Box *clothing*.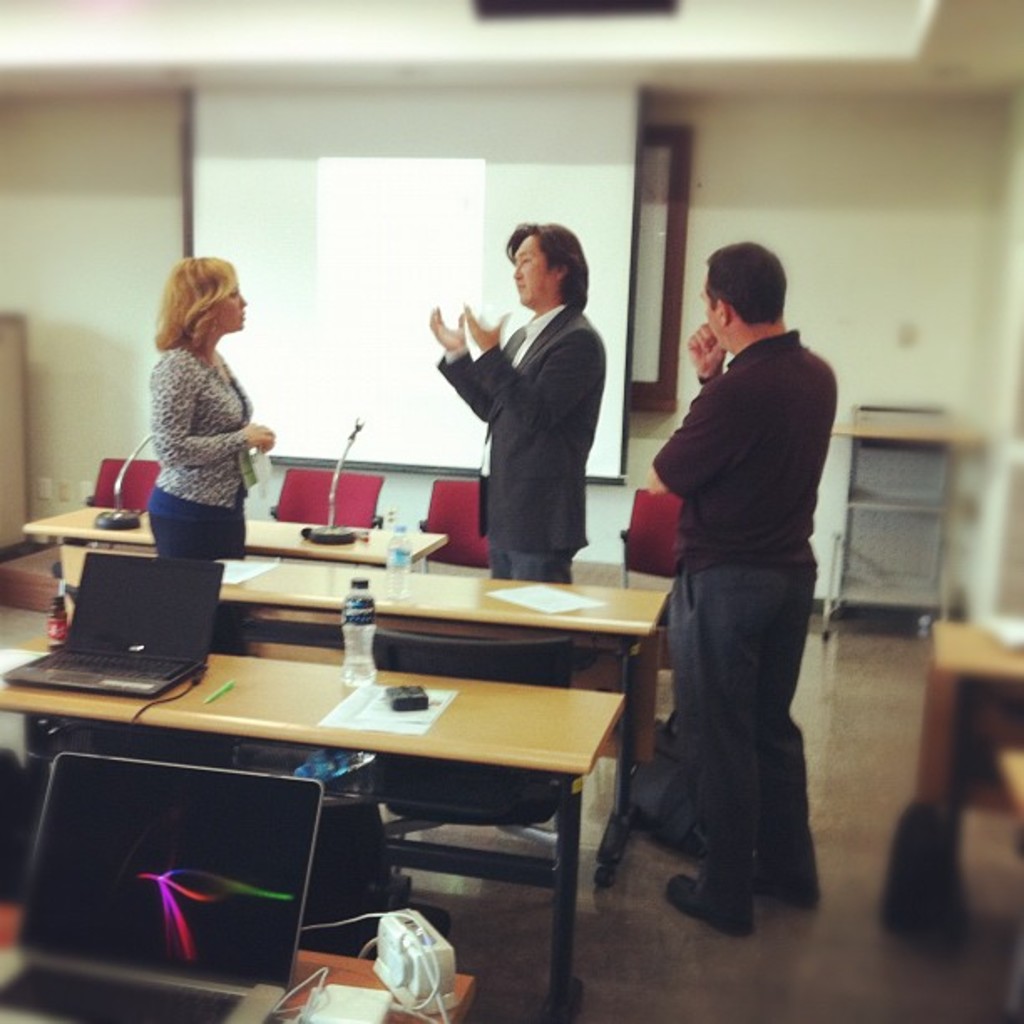
x1=142, y1=353, x2=256, y2=564.
